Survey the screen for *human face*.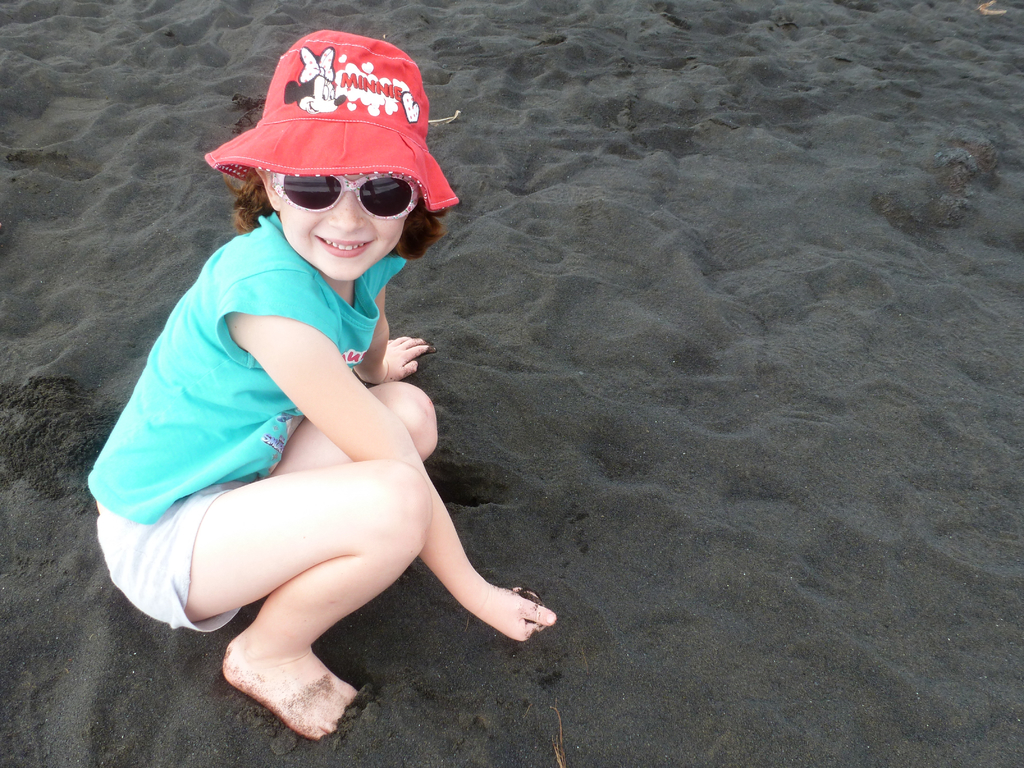
Survey found: 273/177/419/283.
